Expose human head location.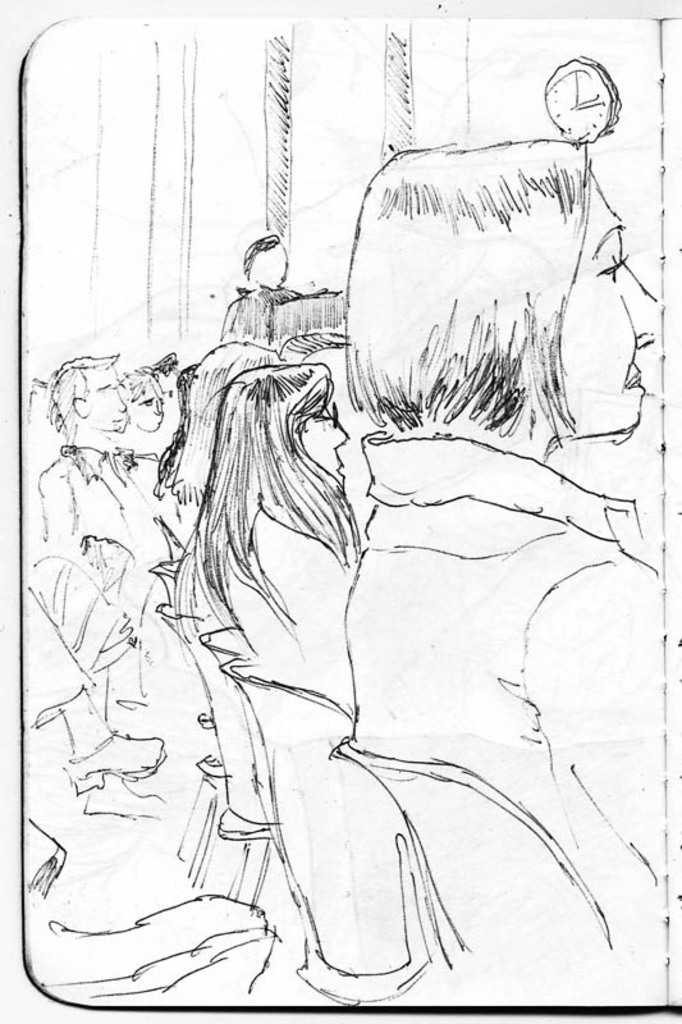
Exposed at 118,362,165,430.
